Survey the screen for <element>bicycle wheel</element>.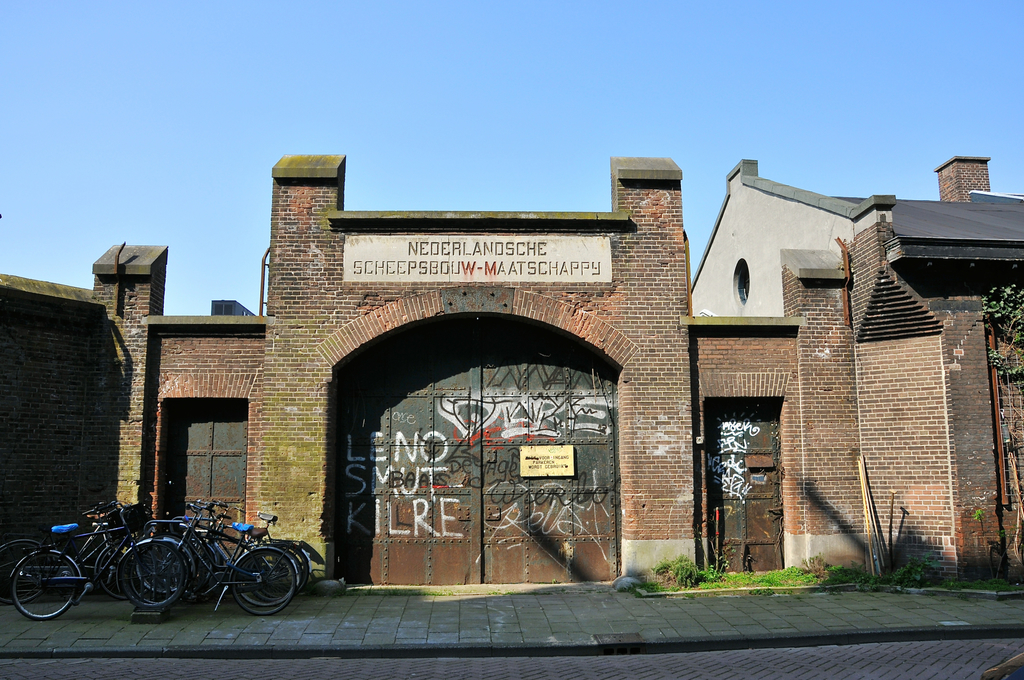
Survey found: [x1=114, y1=542, x2=184, y2=600].
